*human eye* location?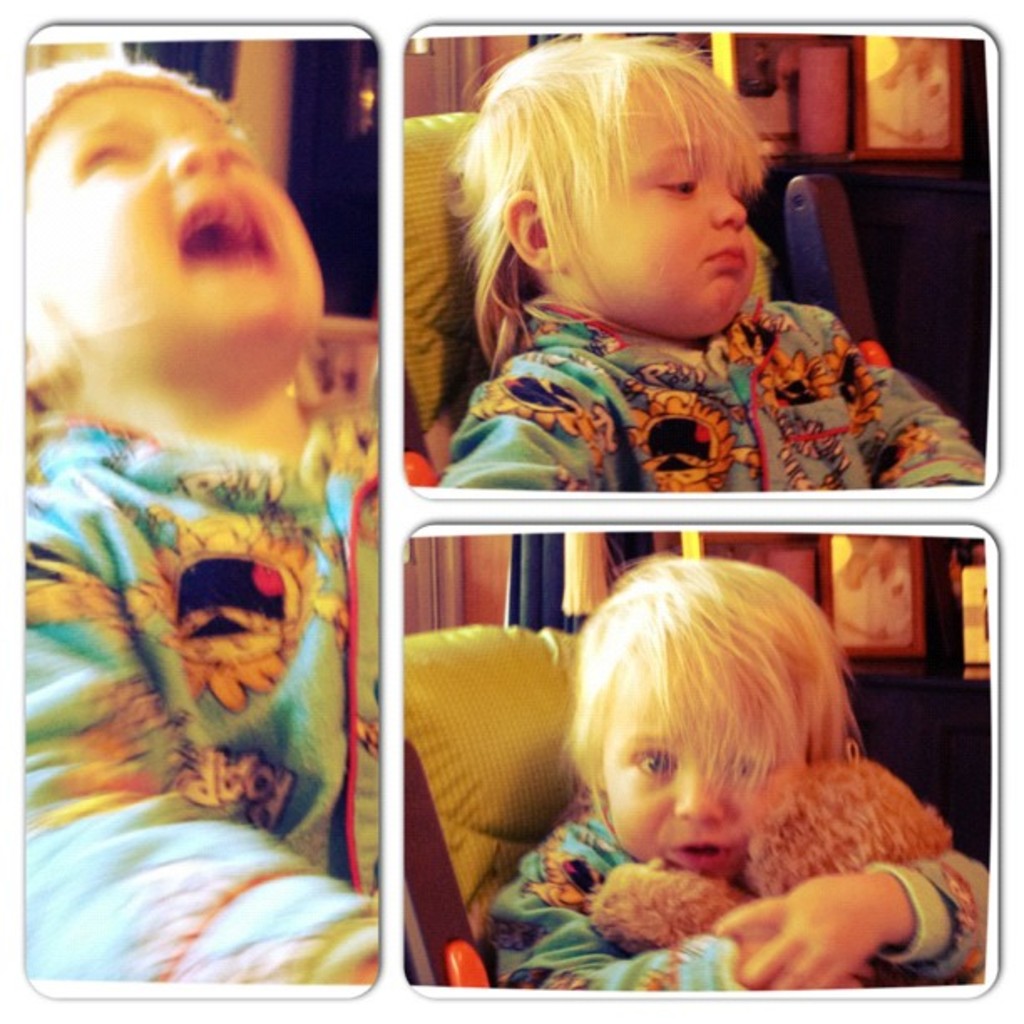
box=[708, 746, 765, 781]
